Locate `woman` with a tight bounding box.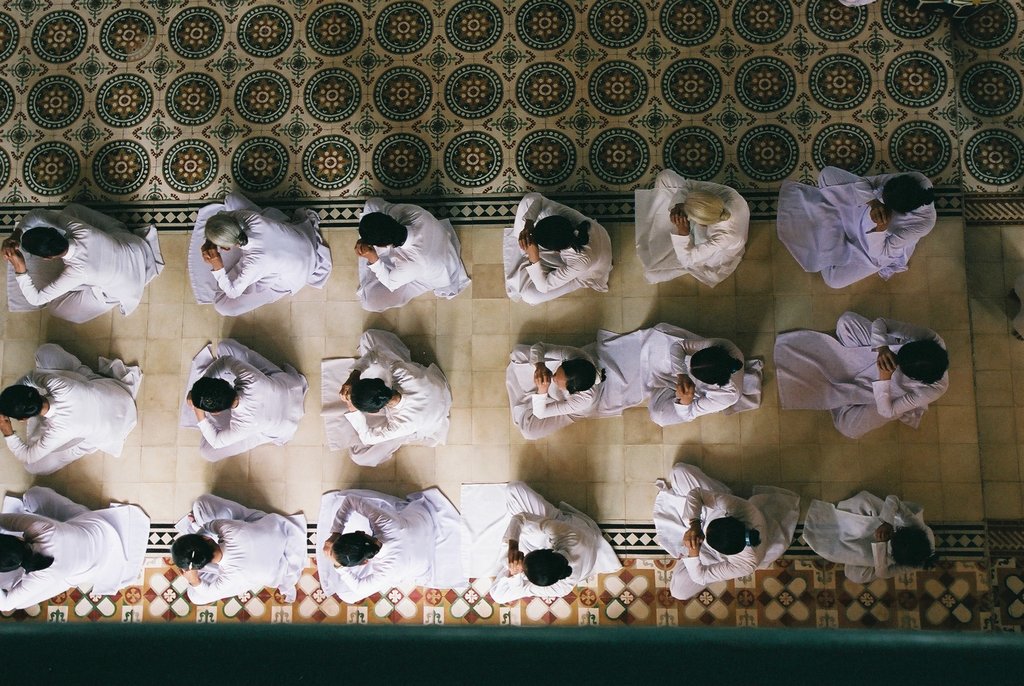
detection(337, 327, 452, 450).
